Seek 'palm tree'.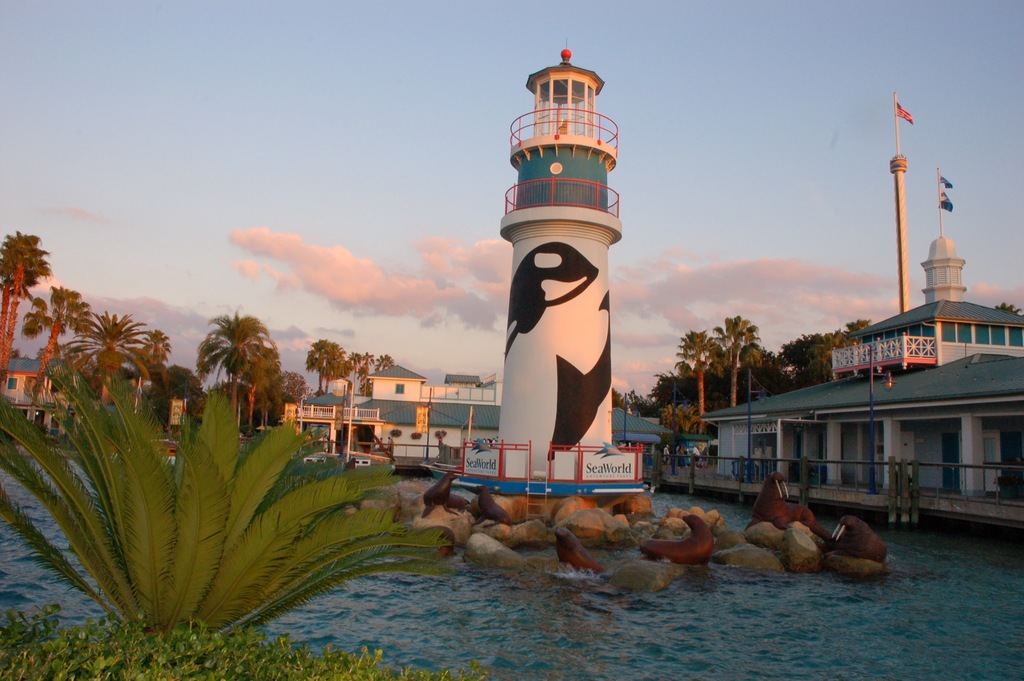
box=[62, 310, 137, 410].
